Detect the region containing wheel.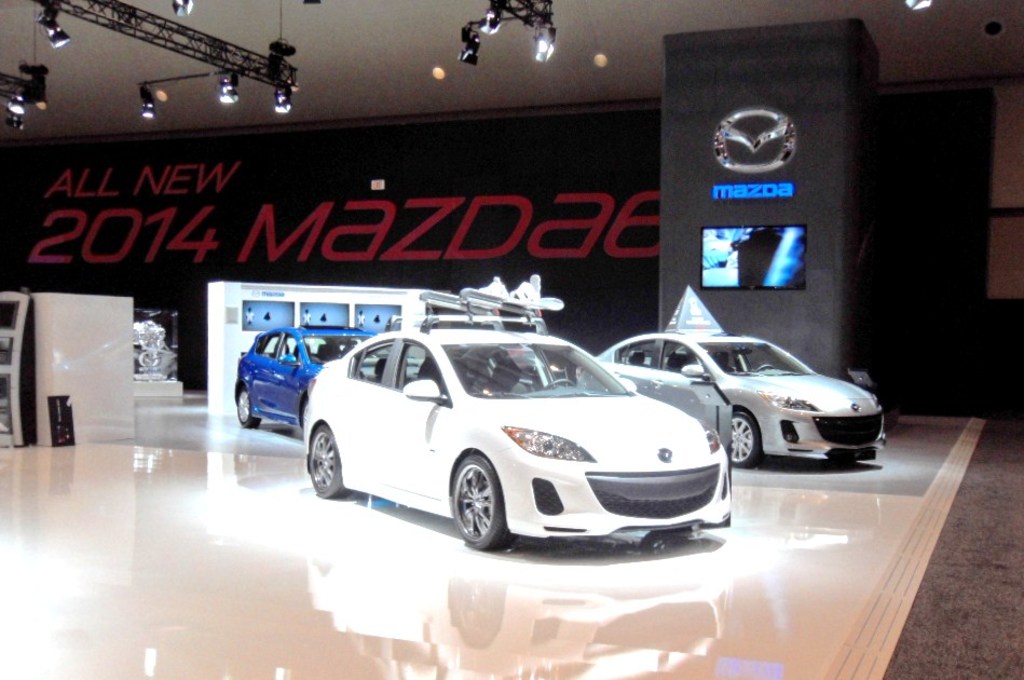
bbox=[237, 386, 260, 429].
